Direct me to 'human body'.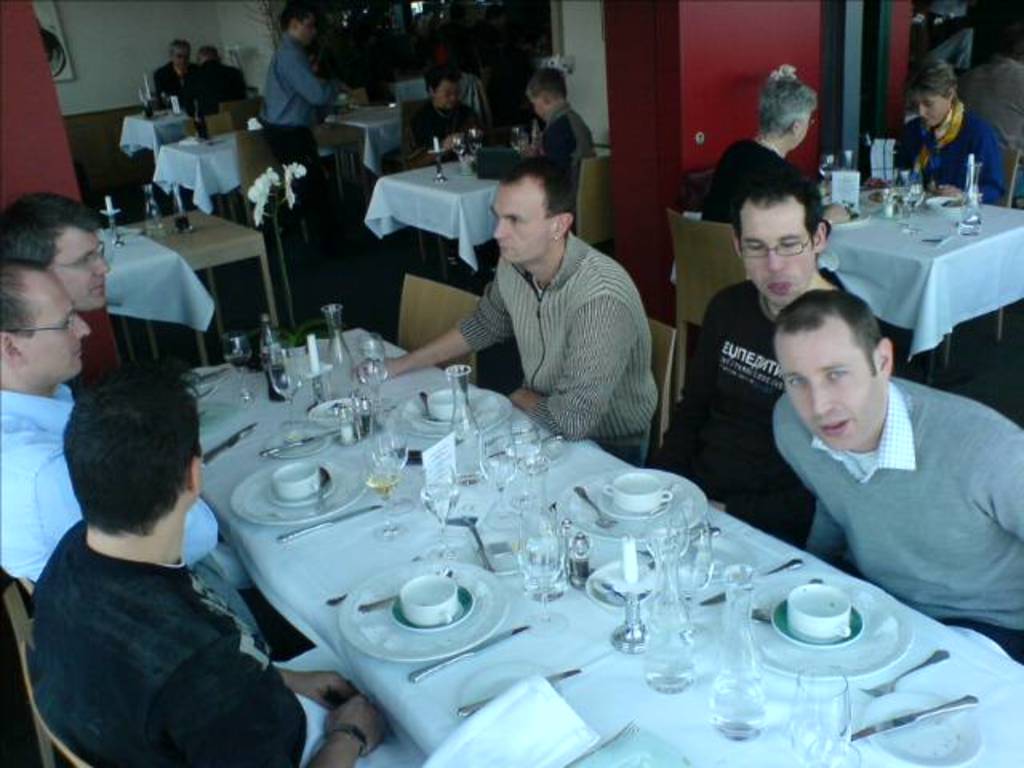
Direction: (154, 56, 200, 110).
